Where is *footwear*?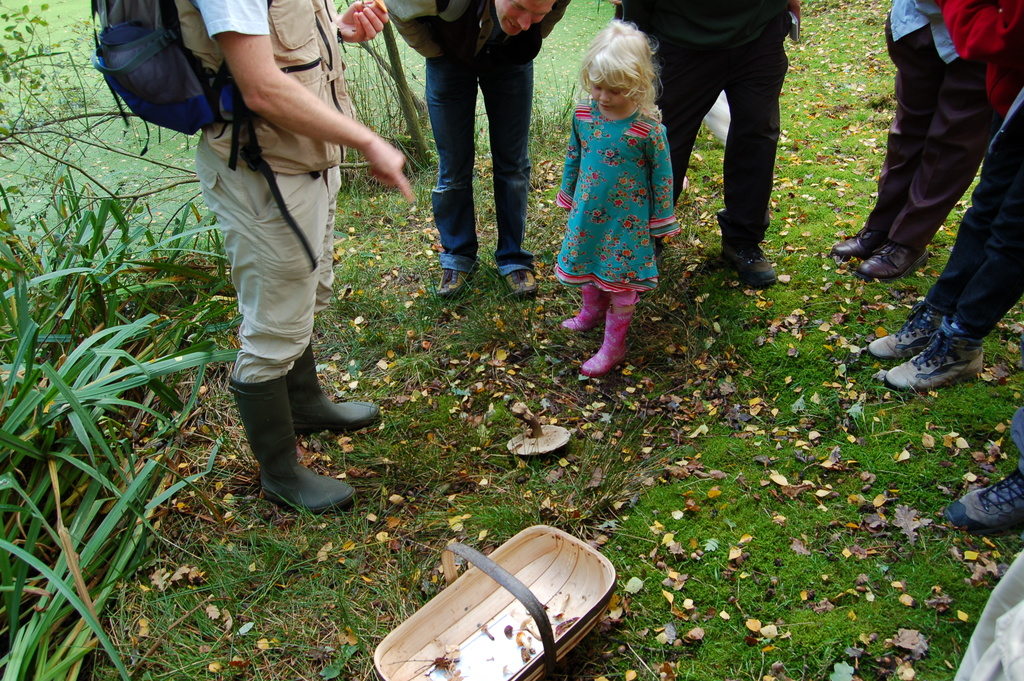
{"x1": 858, "y1": 249, "x2": 927, "y2": 283}.
